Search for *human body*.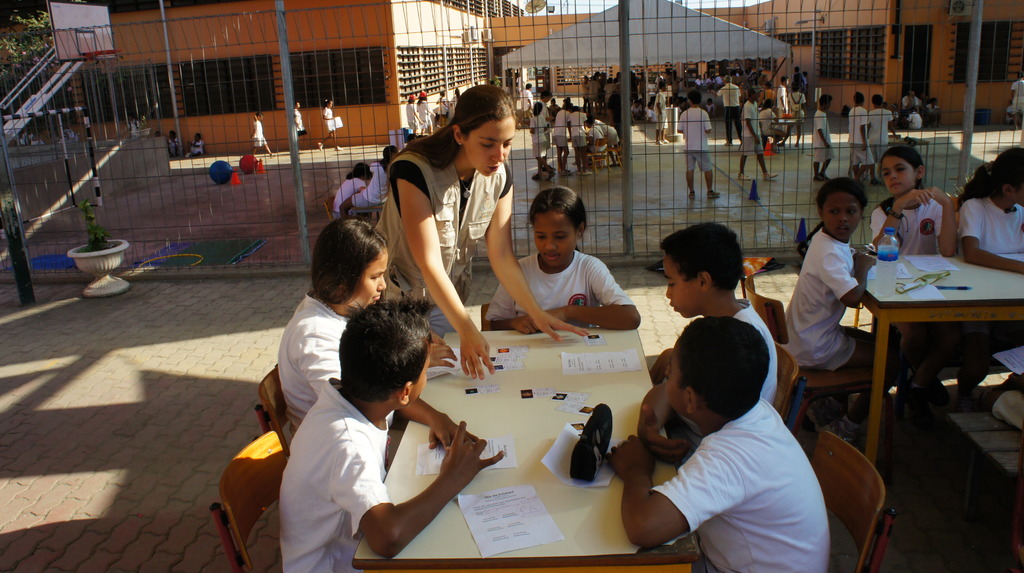
Found at Rect(648, 223, 778, 465).
